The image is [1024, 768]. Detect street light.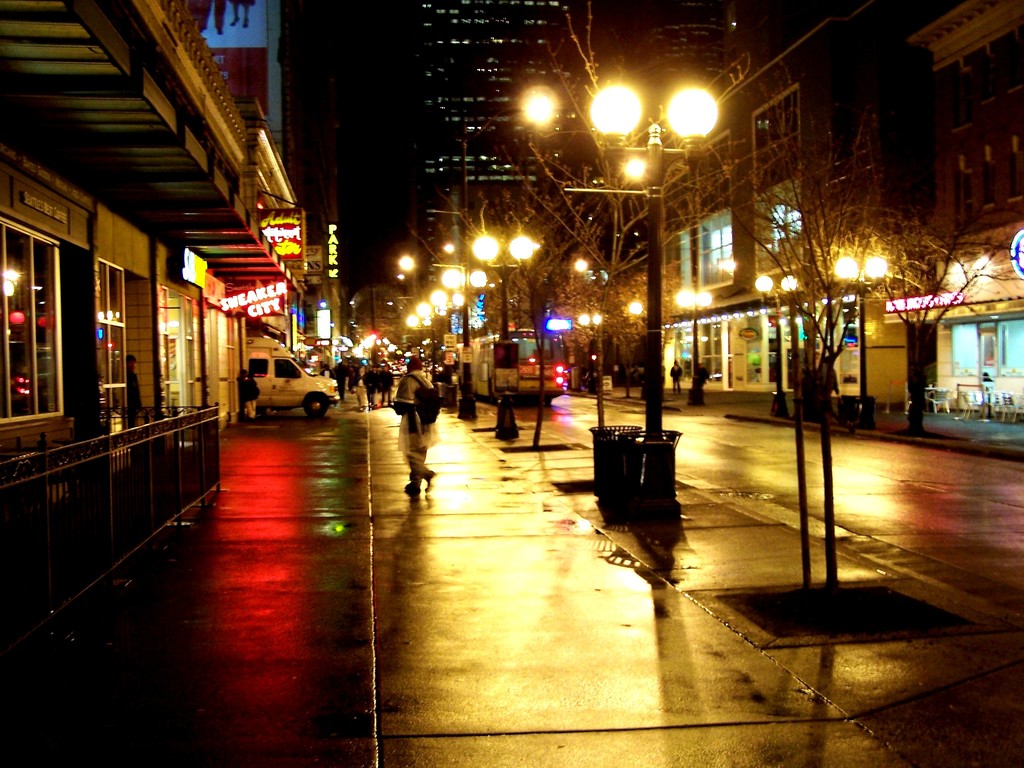
Detection: bbox=[832, 252, 888, 443].
